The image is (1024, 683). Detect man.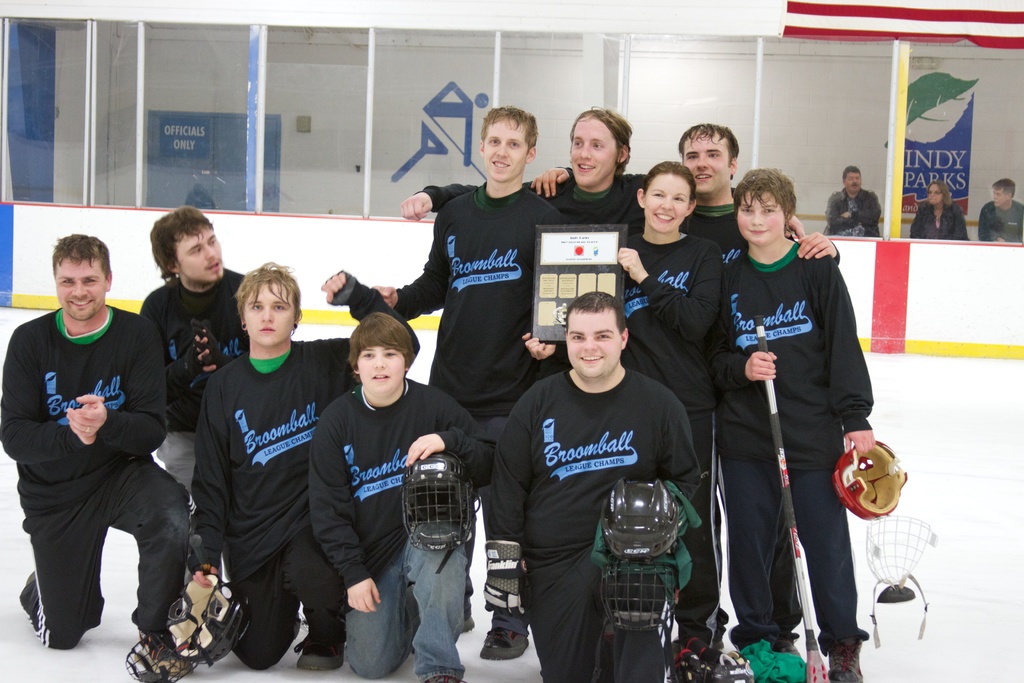
Detection: select_region(827, 165, 881, 238).
